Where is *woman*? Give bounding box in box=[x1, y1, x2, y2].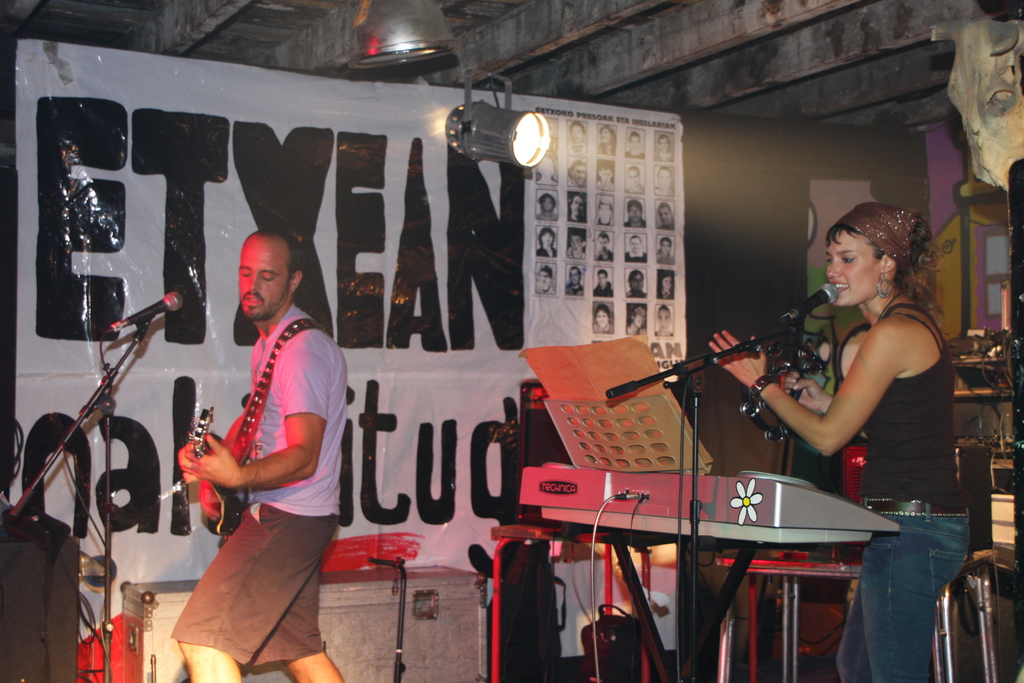
box=[708, 201, 970, 679].
